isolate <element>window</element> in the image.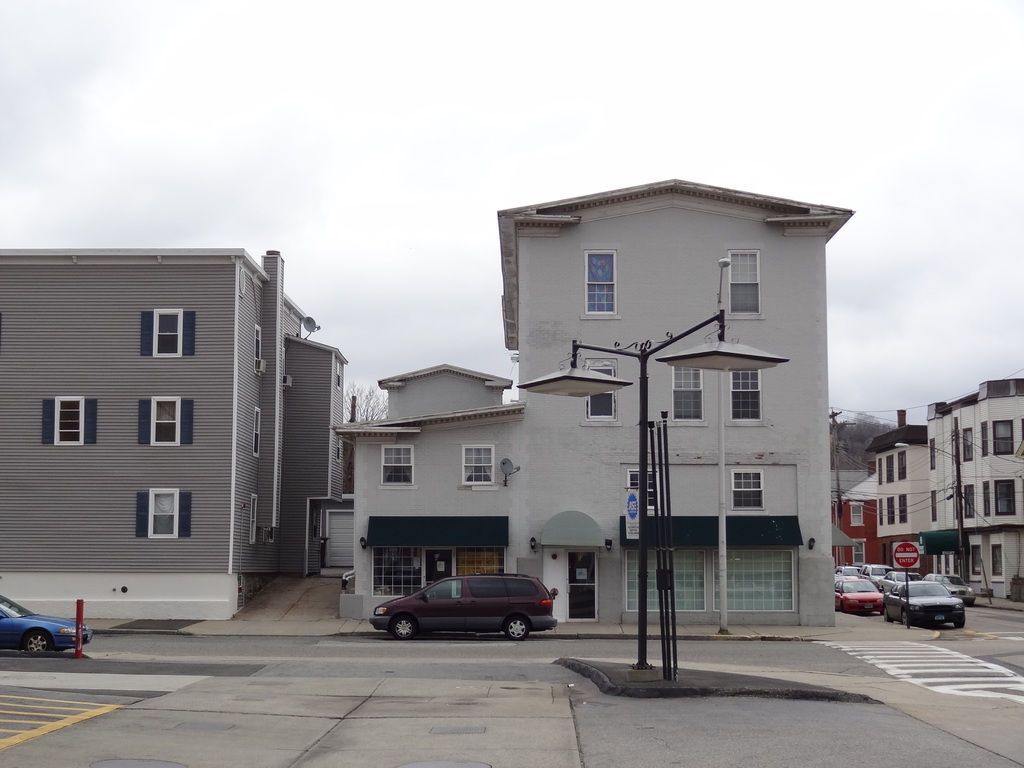
Isolated region: BBox(253, 407, 260, 459).
